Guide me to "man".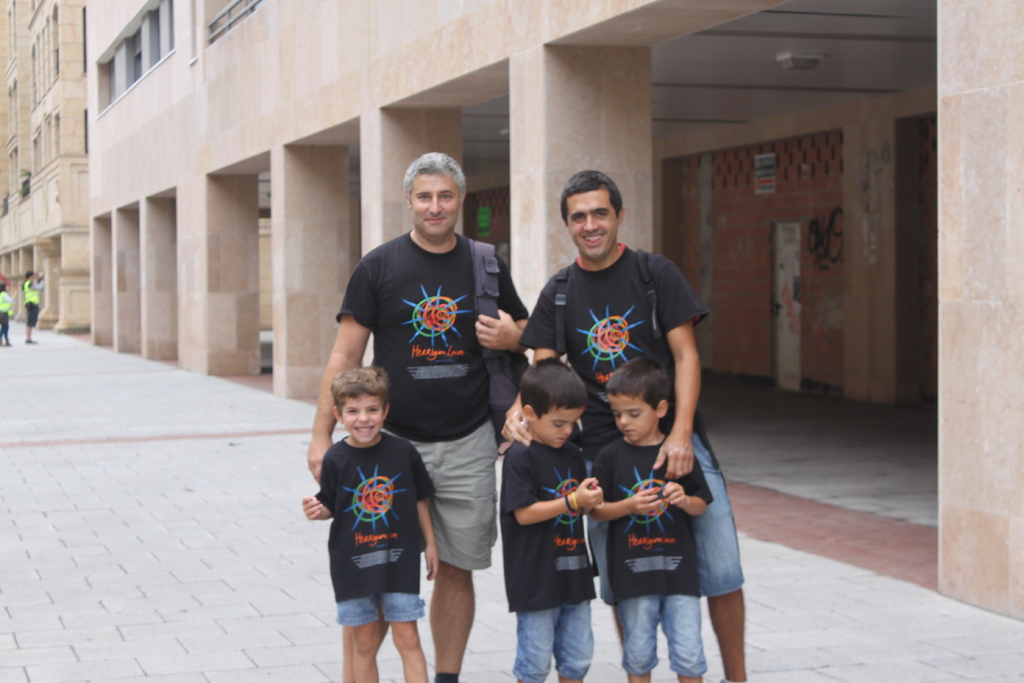
Guidance: BBox(349, 158, 527, 664).
